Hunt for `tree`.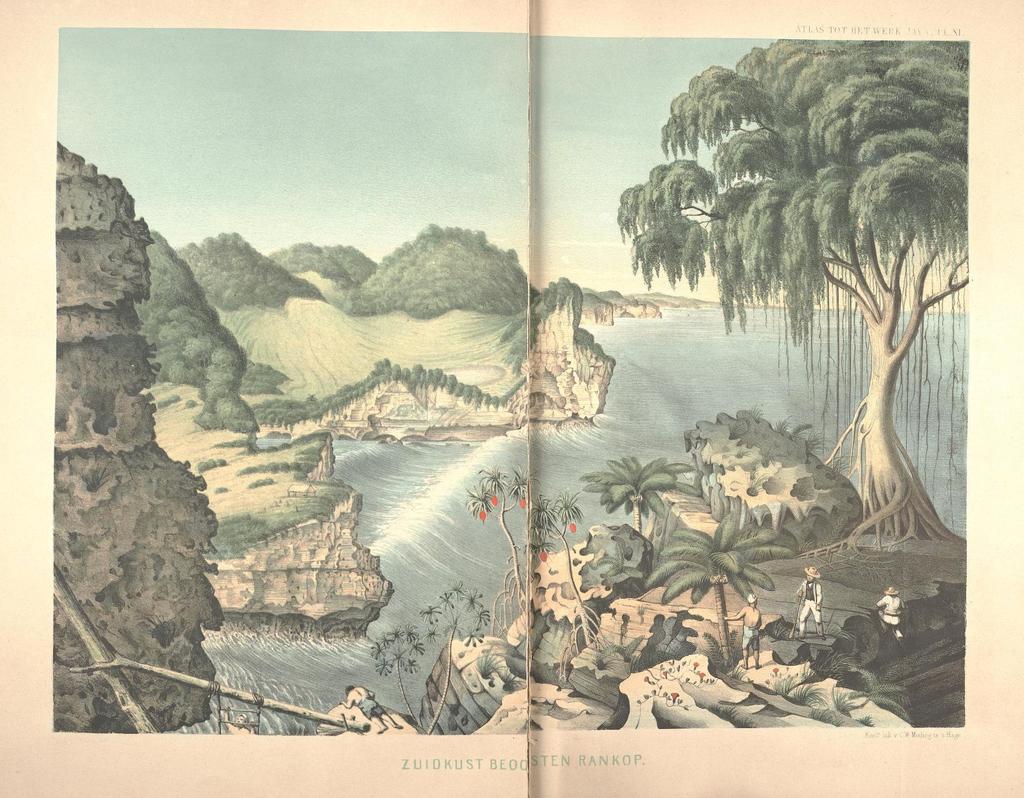
Hunted down at Rect(639, 47, 978, 563).
